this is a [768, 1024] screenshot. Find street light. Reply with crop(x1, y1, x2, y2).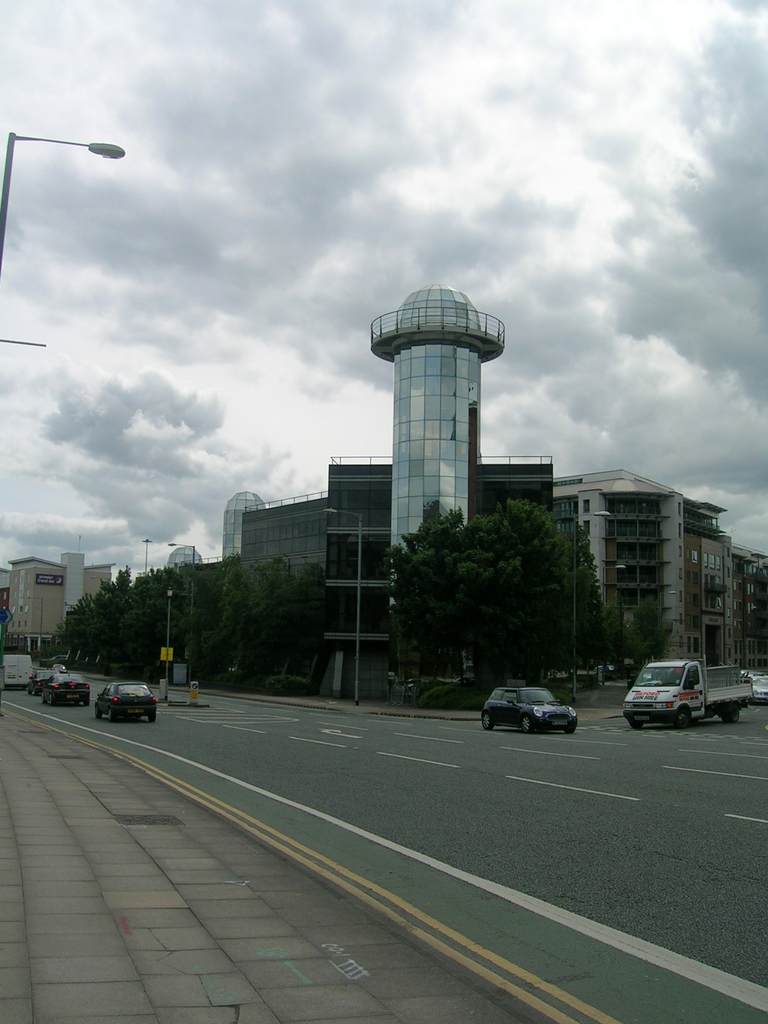
crop(323, 509, 363, 708).
